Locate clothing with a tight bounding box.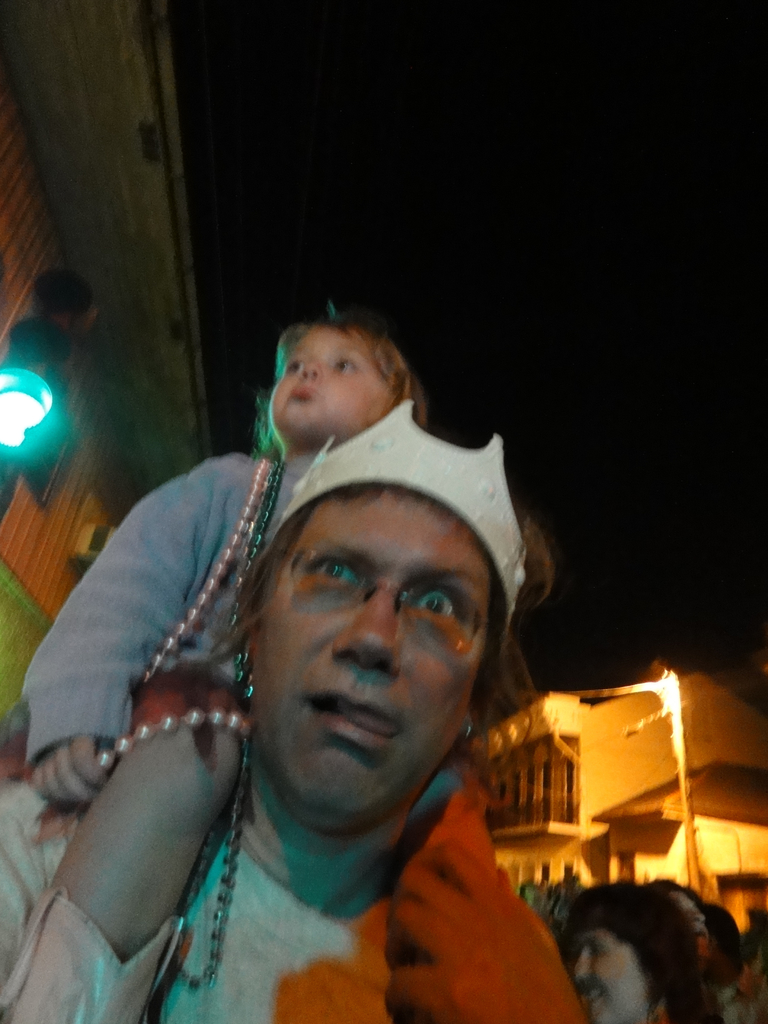
box=[5, 435, 314, 726].
